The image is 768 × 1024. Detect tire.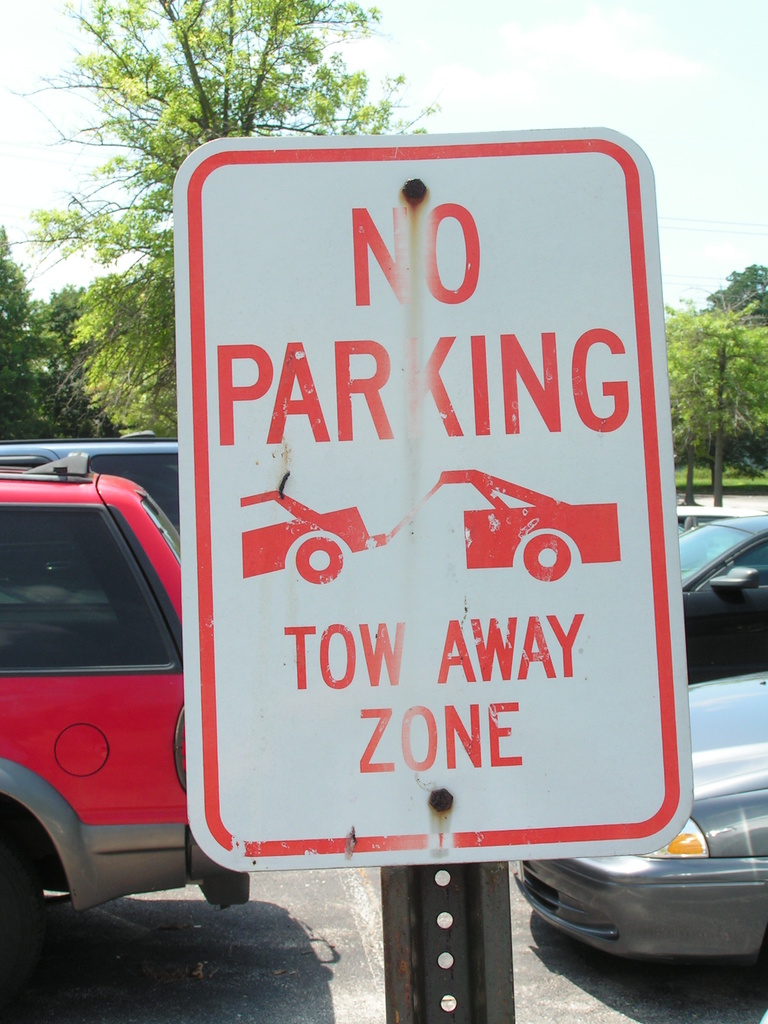
Detection: detection(0, 838, 47, 1017).
